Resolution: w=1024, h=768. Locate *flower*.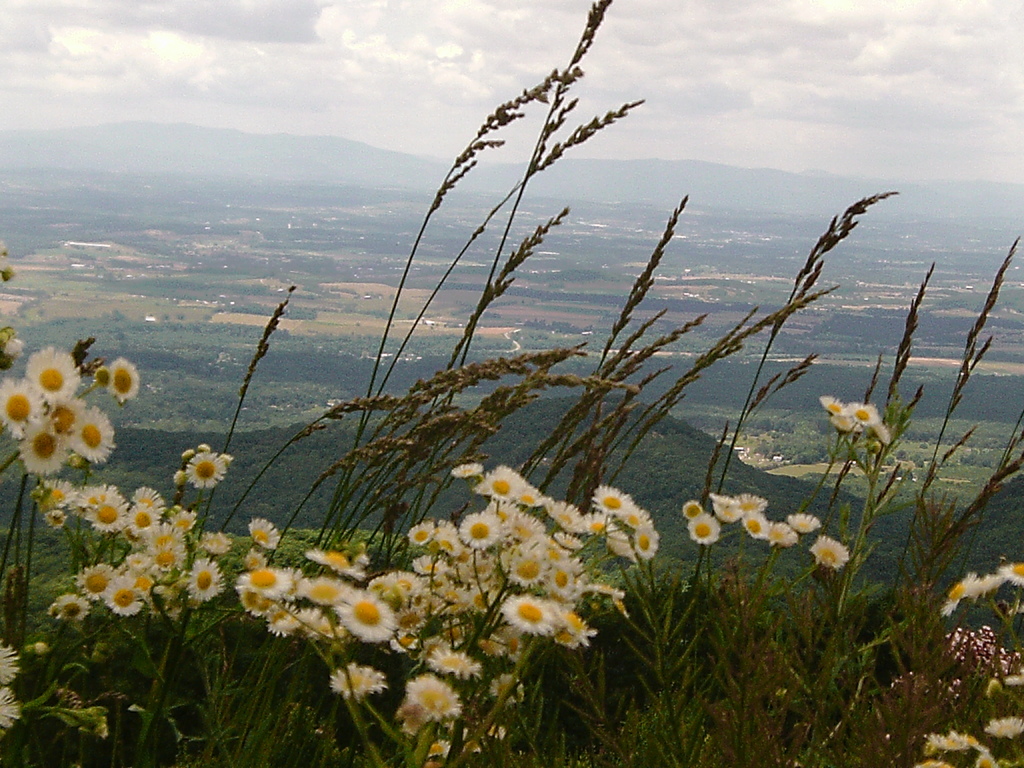
(x1=133, y1=484, x2=164, y2=521).
